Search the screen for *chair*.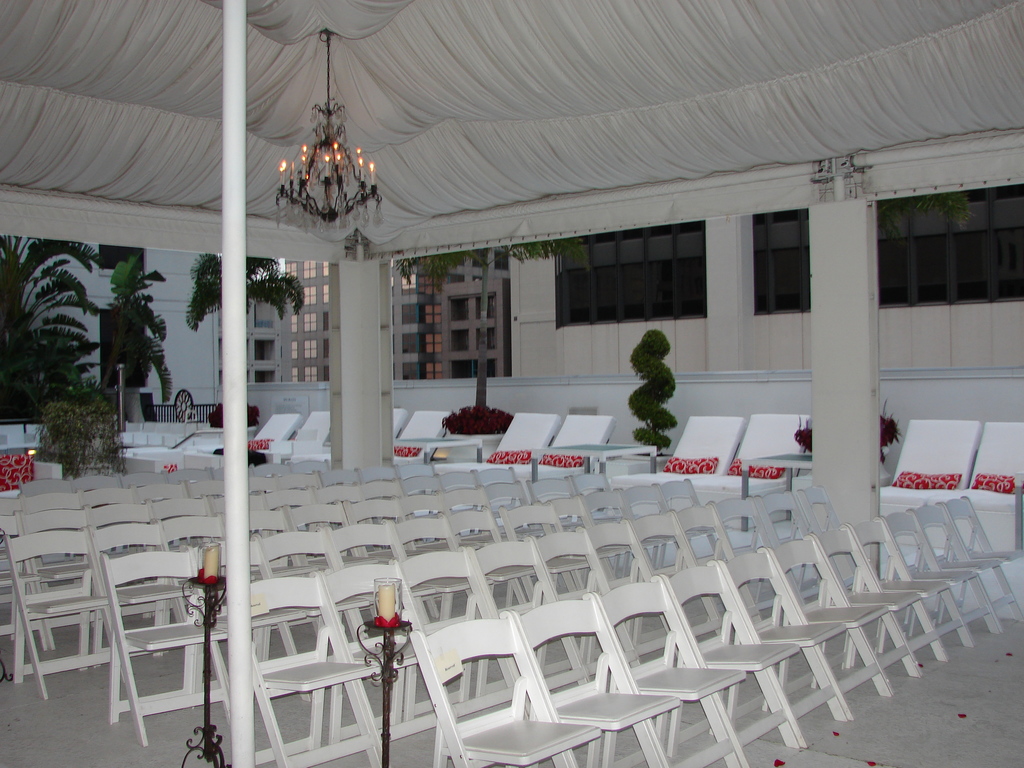
Found at {"left": 408, "top": 607, "right": 599, "bottom": 767}.
